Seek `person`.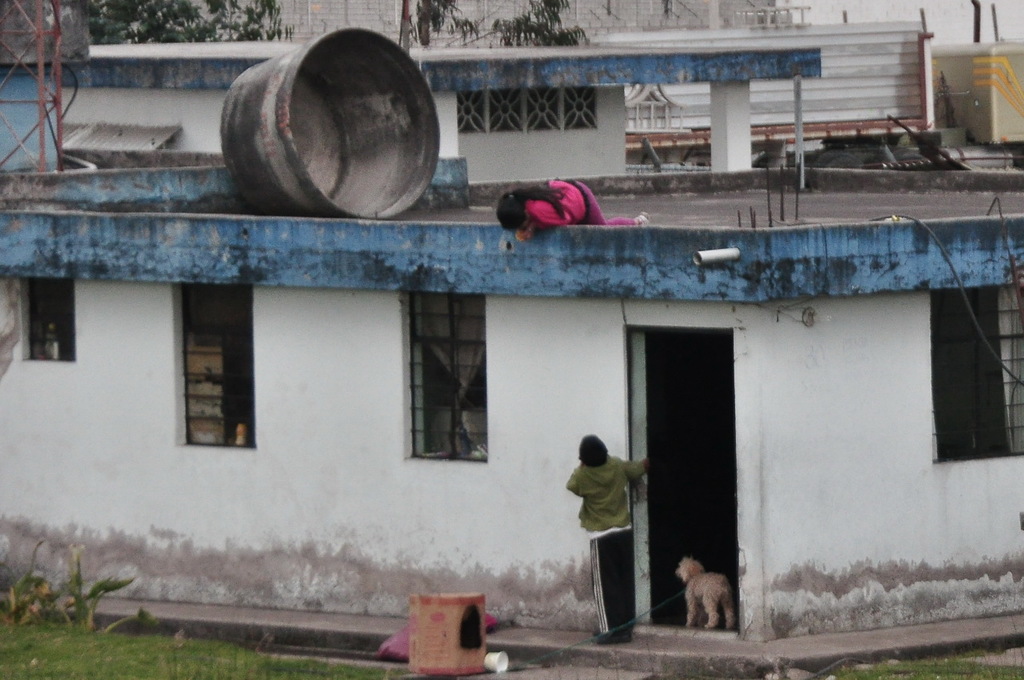
495:179:650:244.
